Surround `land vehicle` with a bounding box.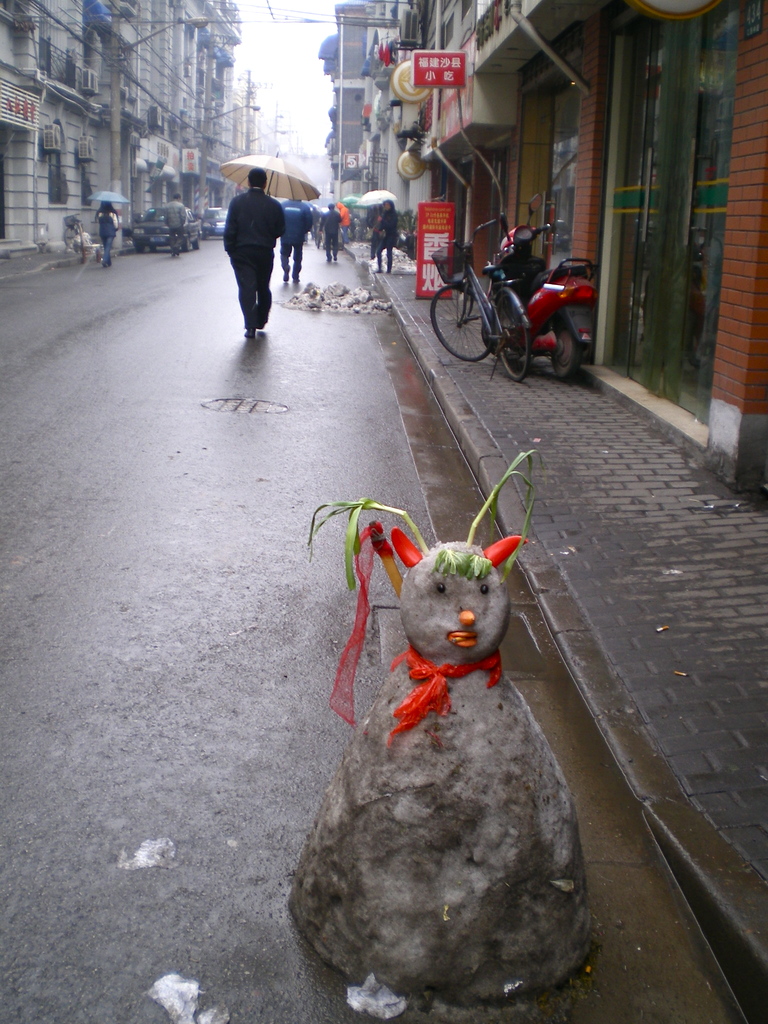
select_region(196, 204, 226, 237).
